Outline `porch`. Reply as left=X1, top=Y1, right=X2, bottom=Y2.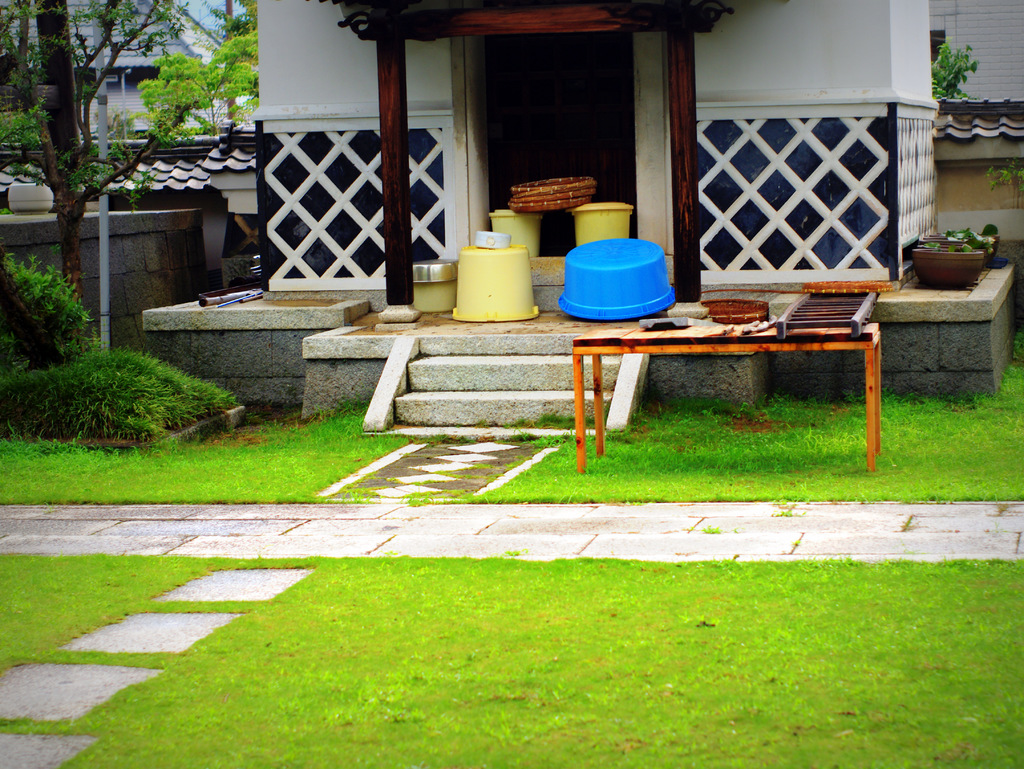
left=299, top=284, right=803, bottom=436.
